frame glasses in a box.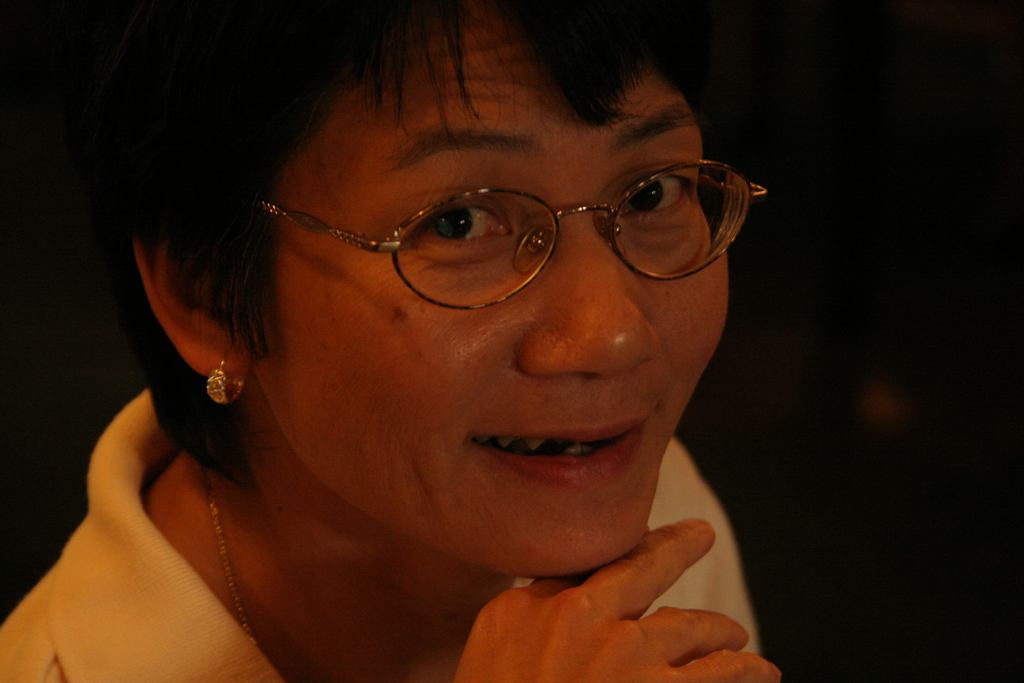
pyautogui.locateOnScreen(258, 158, 767, 313).
